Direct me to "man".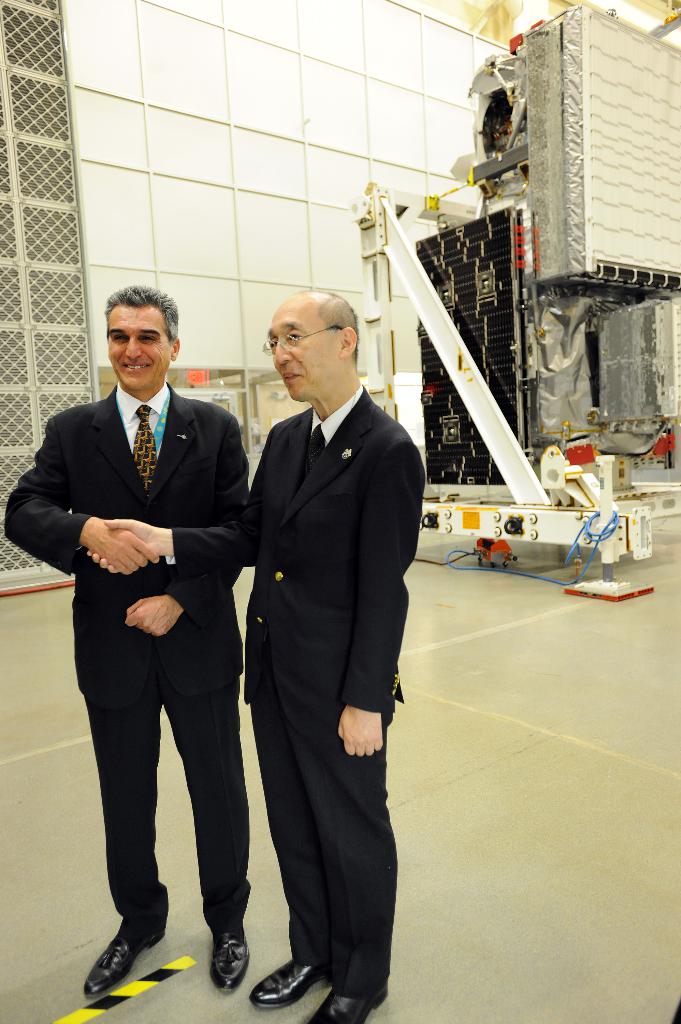
Direction: 6 281 251 993.
